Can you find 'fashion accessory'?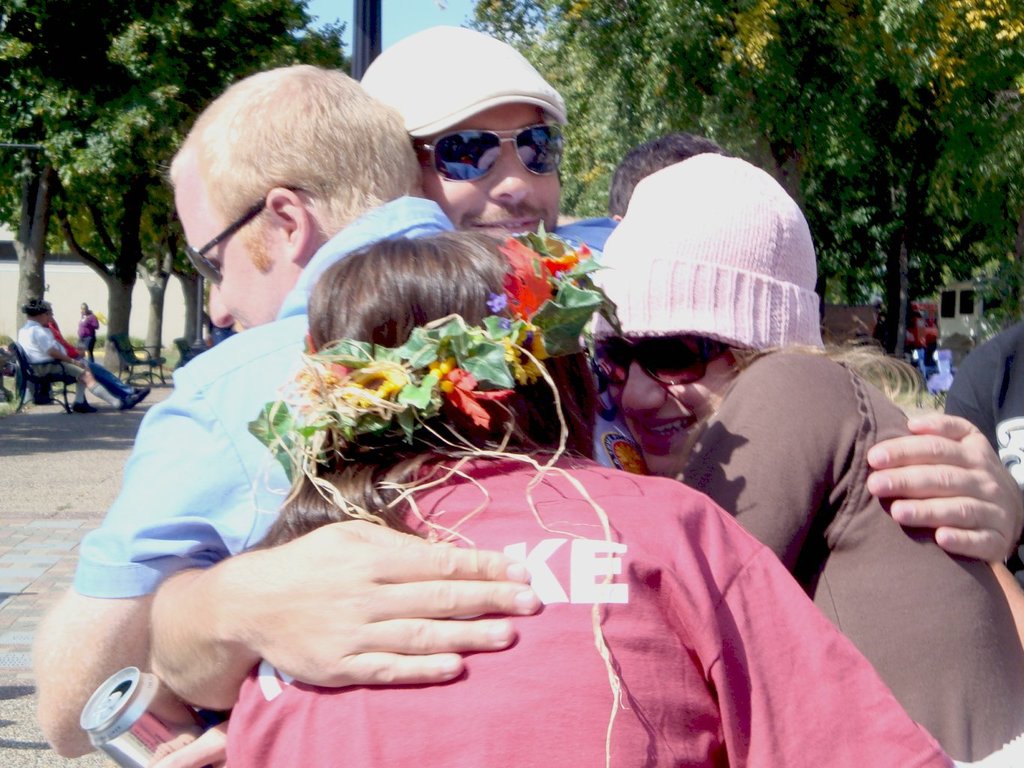
Yes, bounding box: <region>1005, 530, 1023, 578</region>.
